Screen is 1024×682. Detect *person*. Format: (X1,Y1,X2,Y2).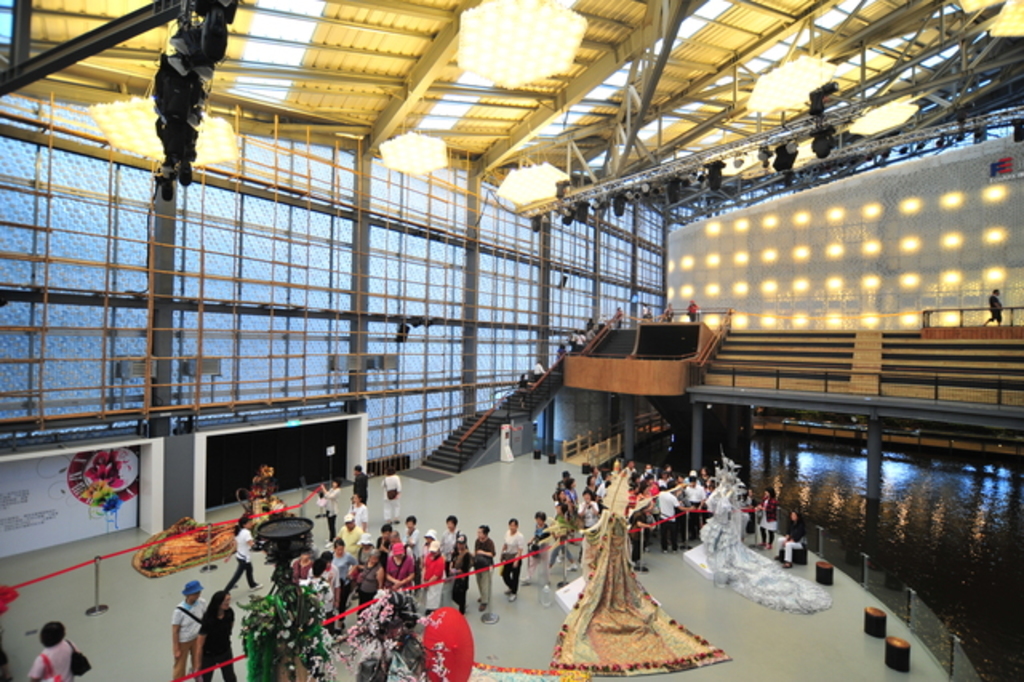
(629,455,643,479).
